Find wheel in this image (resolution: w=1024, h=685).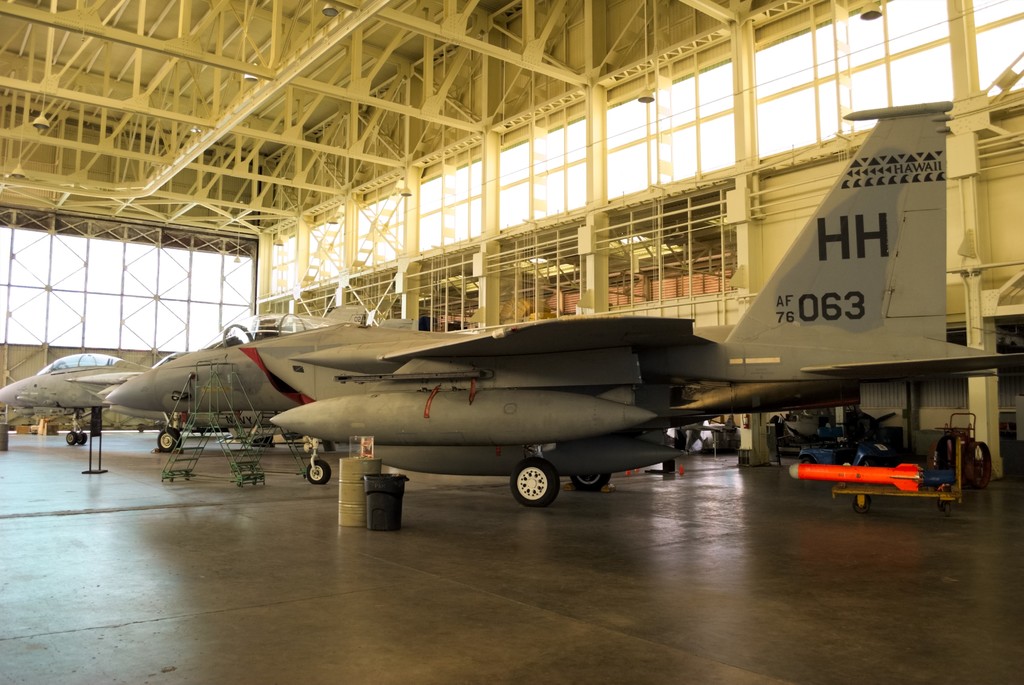
<region>942, 502, 950, 517</region>.
